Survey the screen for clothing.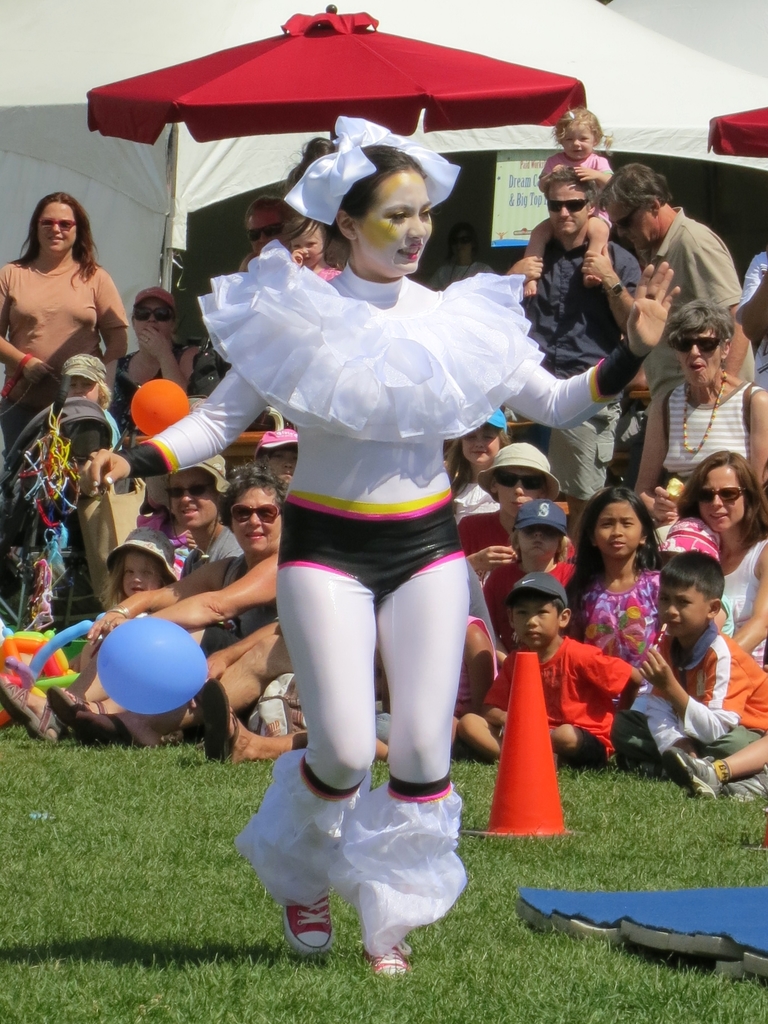
Survey found: 438 512 575 627.
